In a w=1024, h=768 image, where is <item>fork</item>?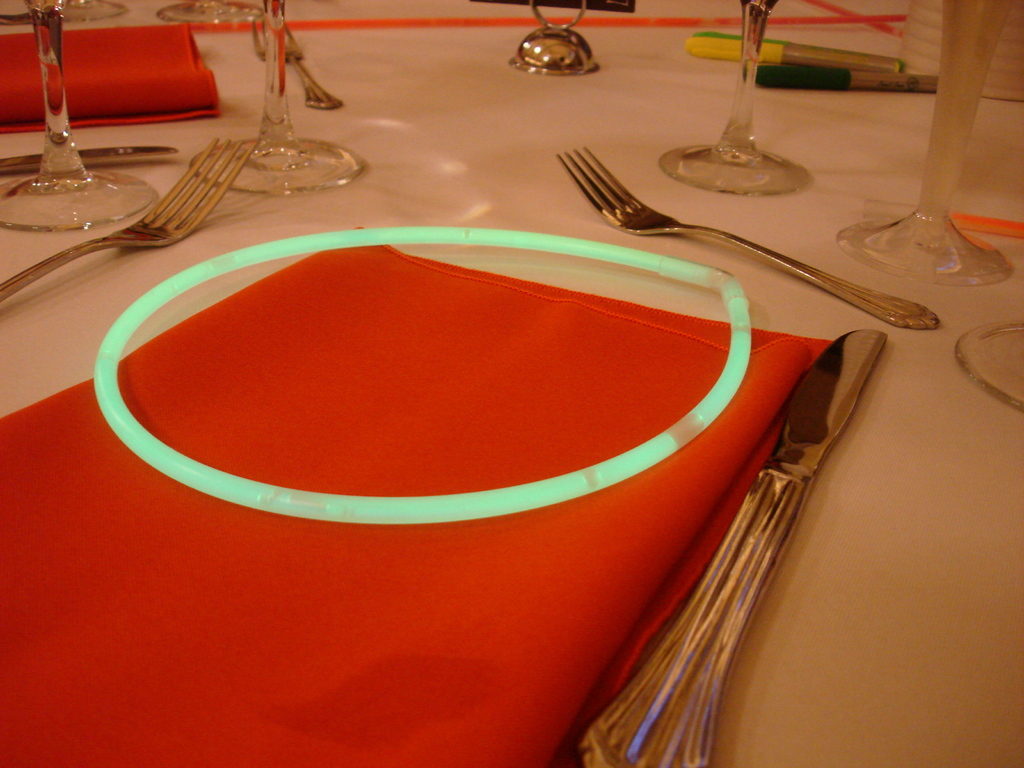
left=250, top=15, right=346, bottom=111.
